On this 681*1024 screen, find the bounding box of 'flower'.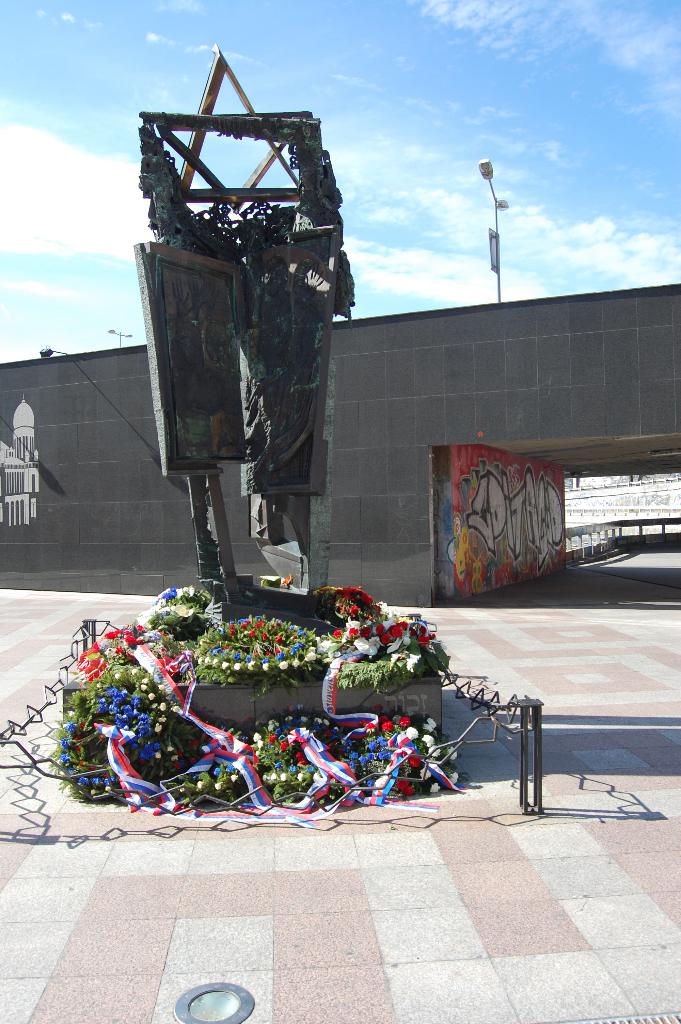
Bounding box: (left=111, top=671, right=123, bottom=680).
